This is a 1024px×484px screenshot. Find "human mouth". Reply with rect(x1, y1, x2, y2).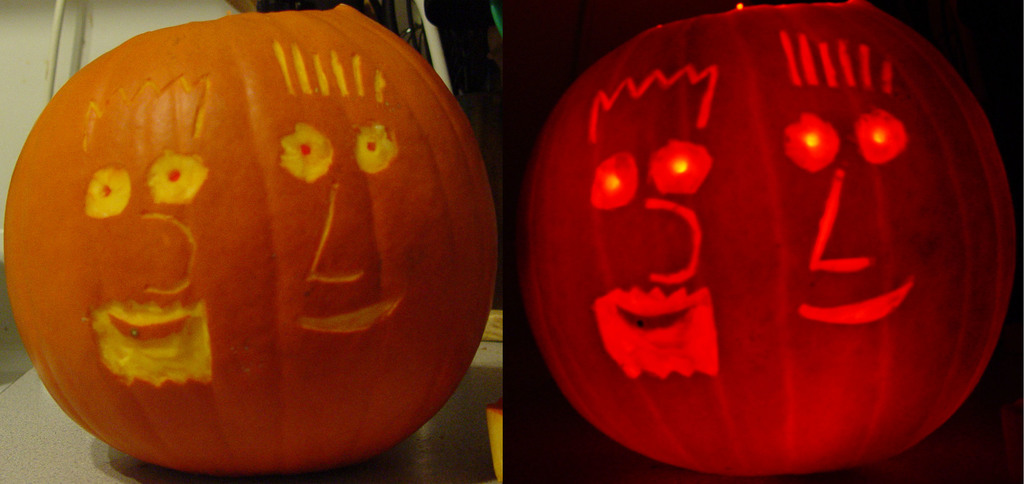
rect(294, 300, 402, 353).
